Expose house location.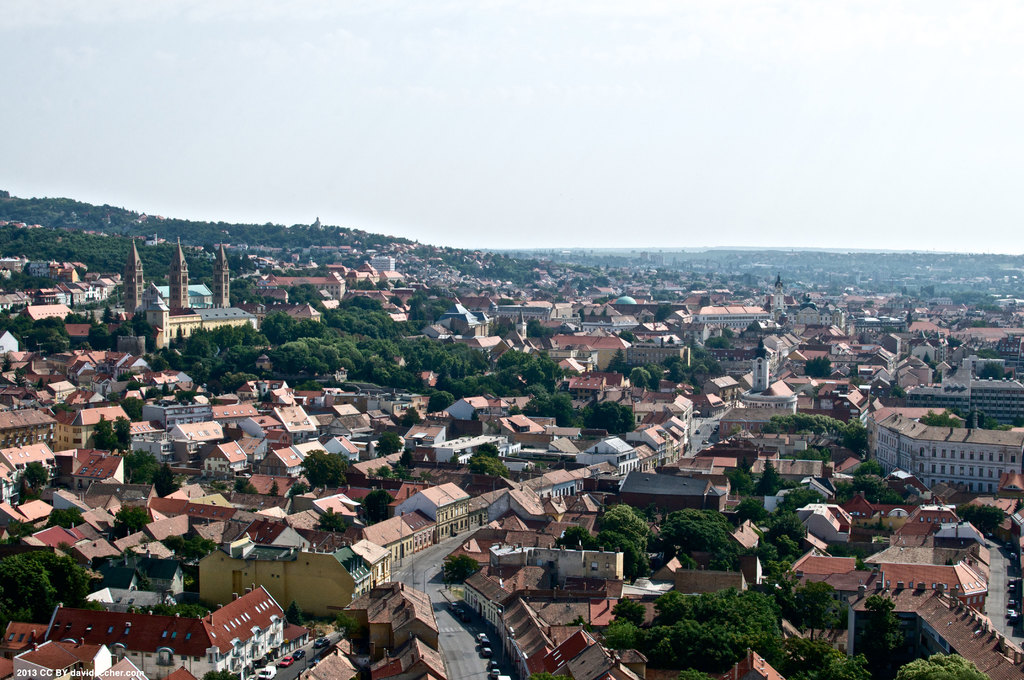
Exposed at 365 503 438 563.
